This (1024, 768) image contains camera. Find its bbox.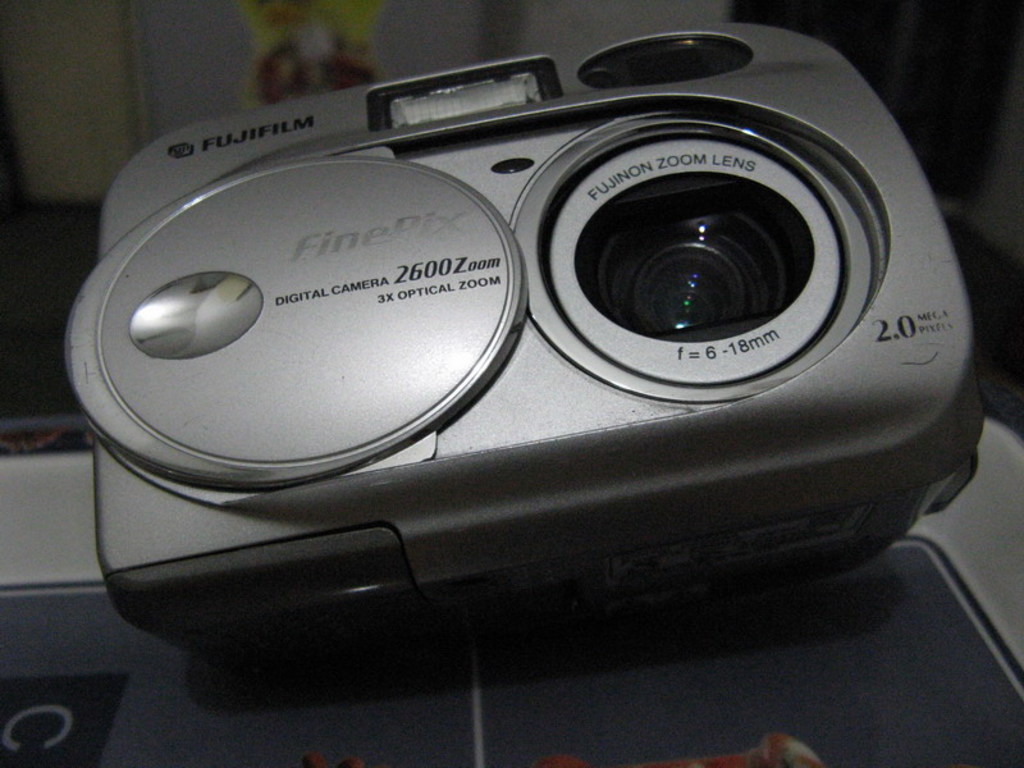
(left=60, top=18, right=1004, bottom=705).
